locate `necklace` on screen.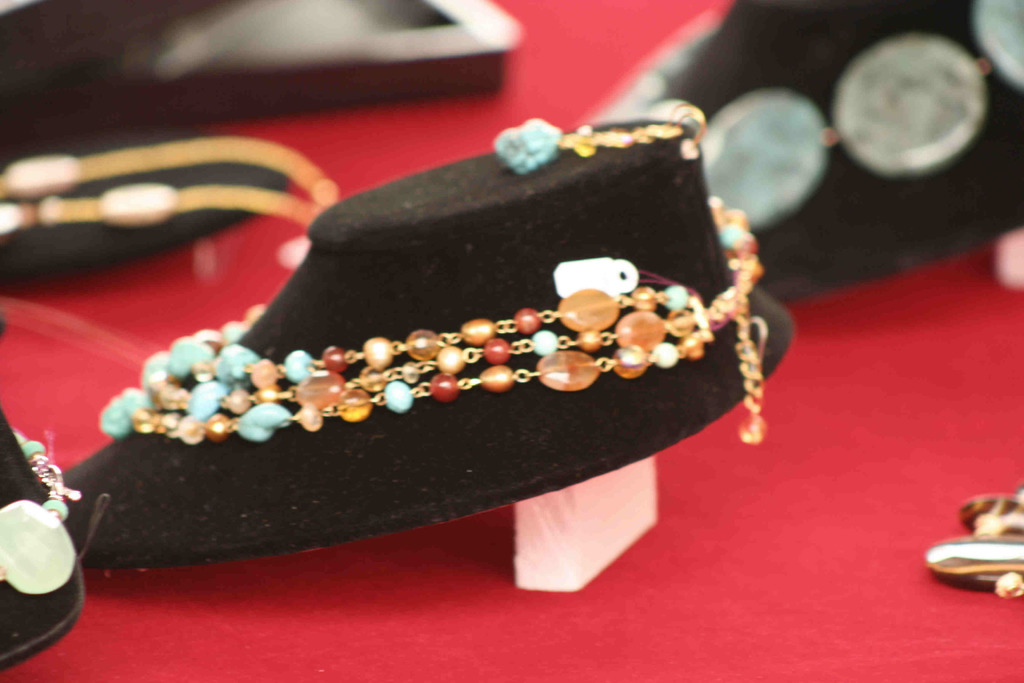
On screen at box=[101, 195, 766, 440].
